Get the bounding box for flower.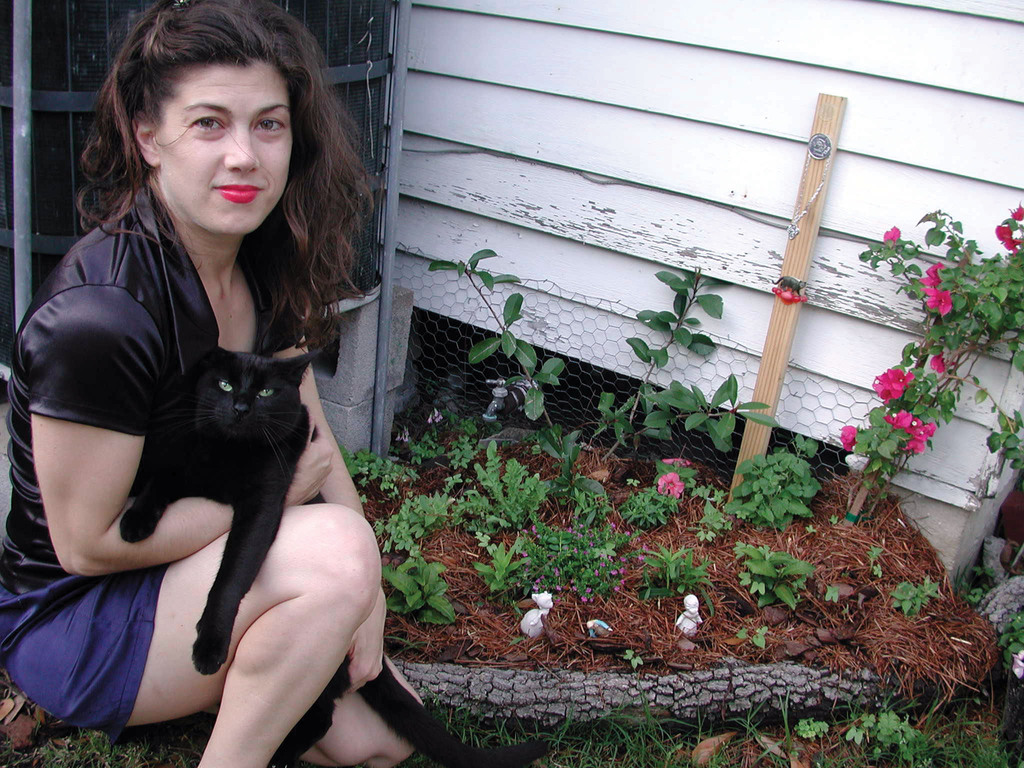
650 472 689 495.
